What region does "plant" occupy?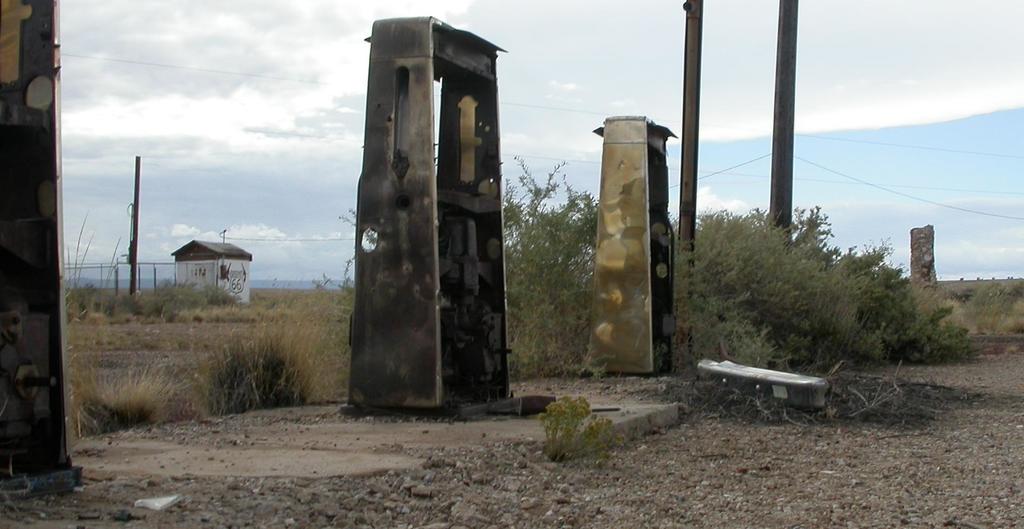
{"x1": 536, "y1": 388, "x2": 613, "y2": 461}.
